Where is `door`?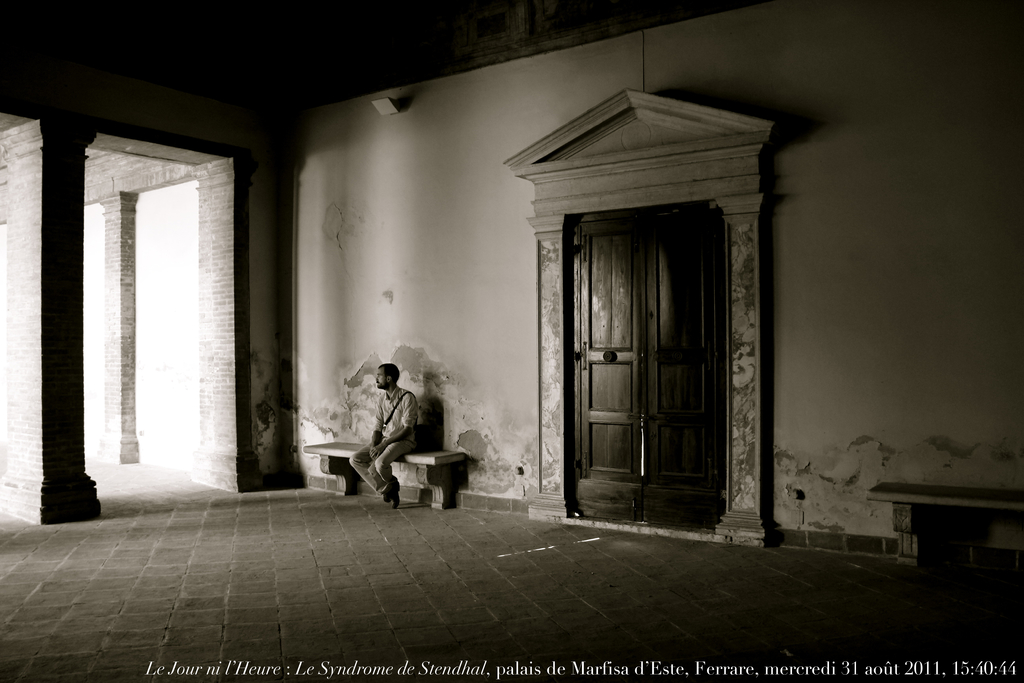
left=563, top=189, right=742, bottom=515.
